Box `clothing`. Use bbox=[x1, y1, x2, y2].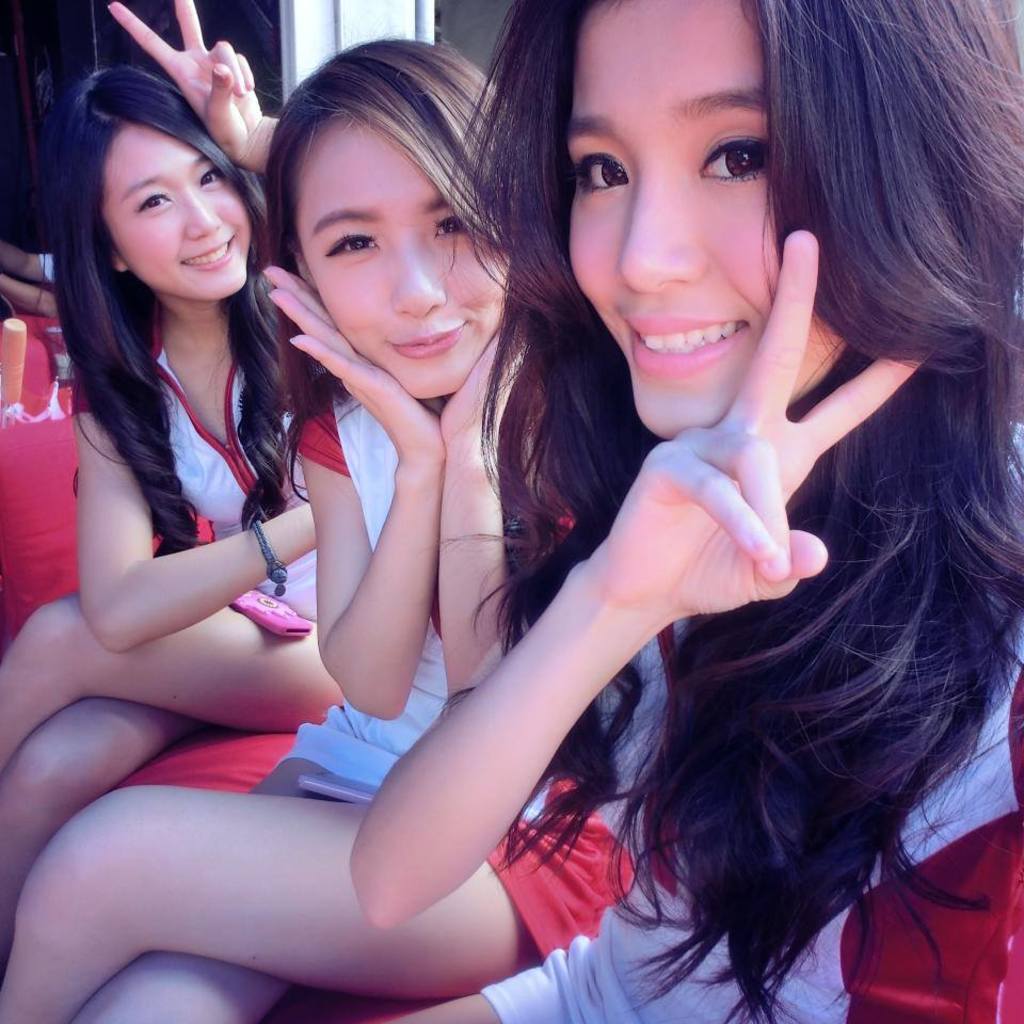
bbox=[70, 291, 310, 617].
